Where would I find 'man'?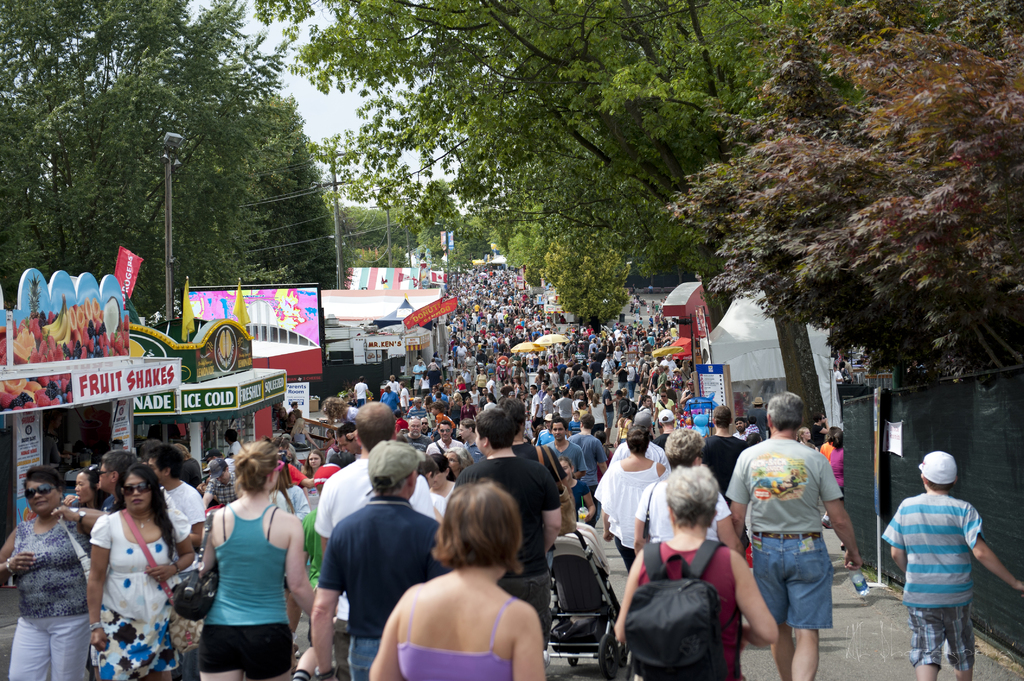
At BBox(204, 456, 237, 504).
